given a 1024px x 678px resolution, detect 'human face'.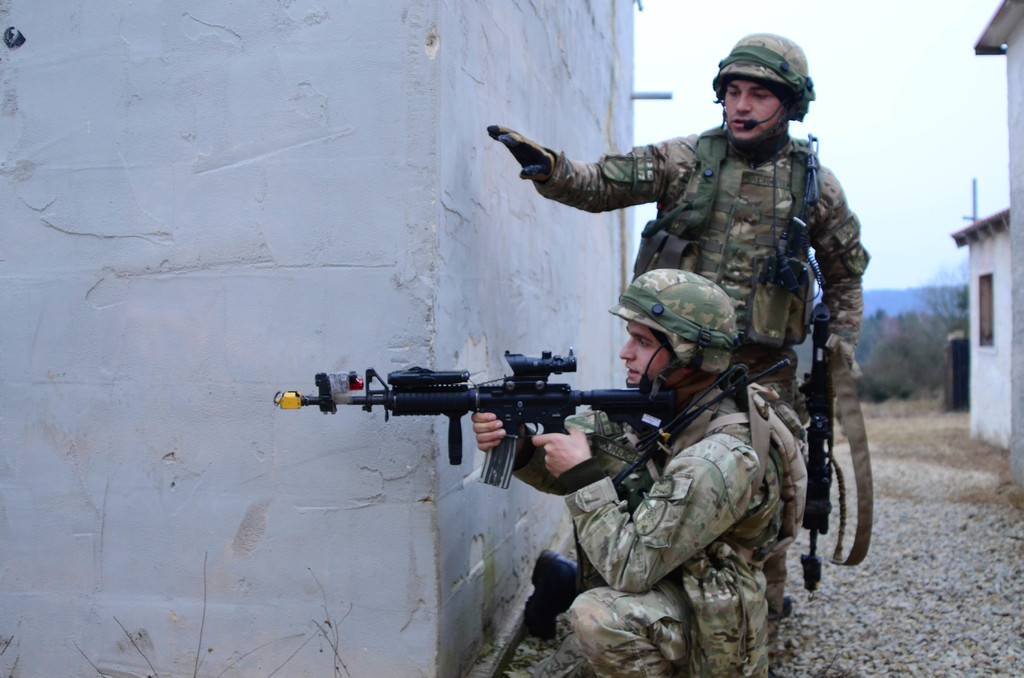
pyautogui.locateOnScreen(725, 77, 781, 144).
